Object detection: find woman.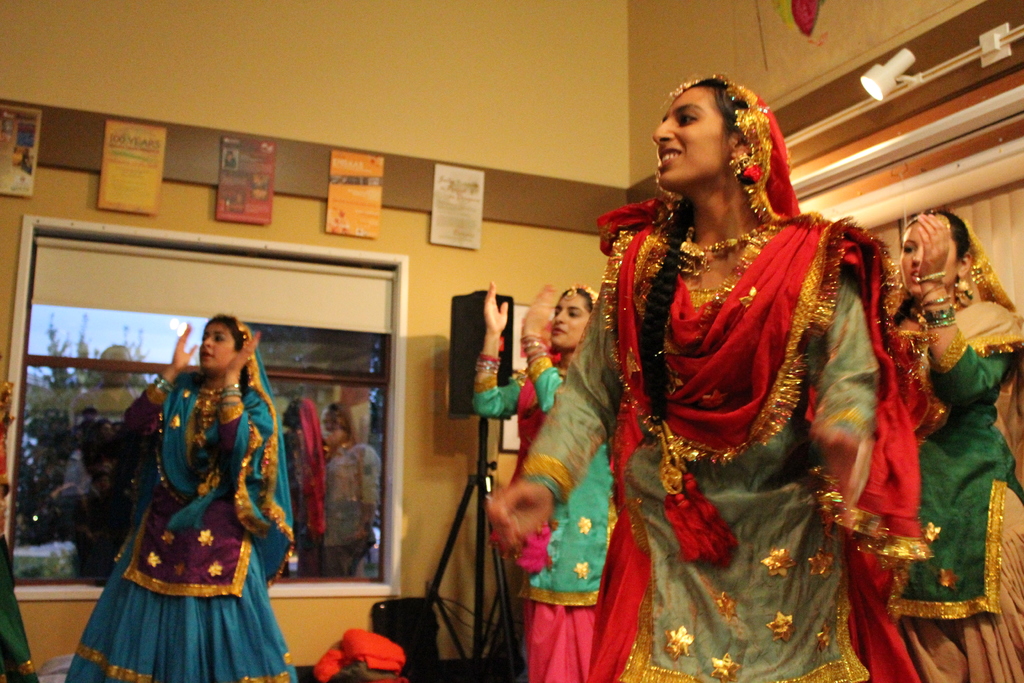
(left=468, top=280, right=627, bottom=682).
